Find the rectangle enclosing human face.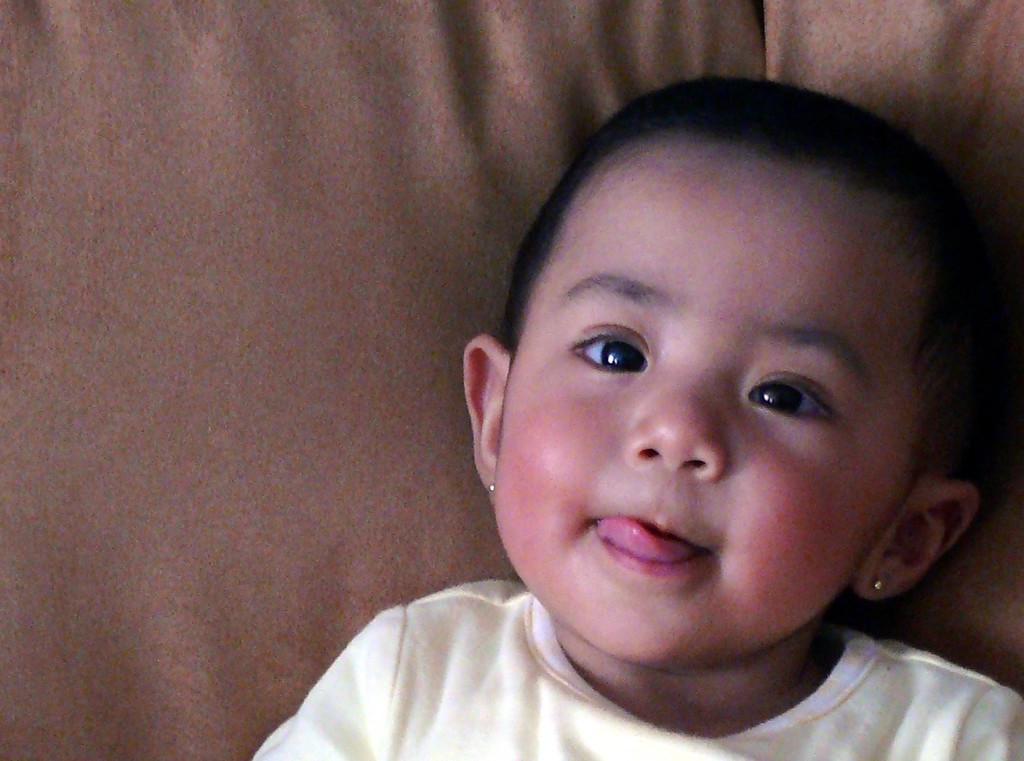
{"x1": 499, "y1": 156, "x2": 933, "y2": 655}.
